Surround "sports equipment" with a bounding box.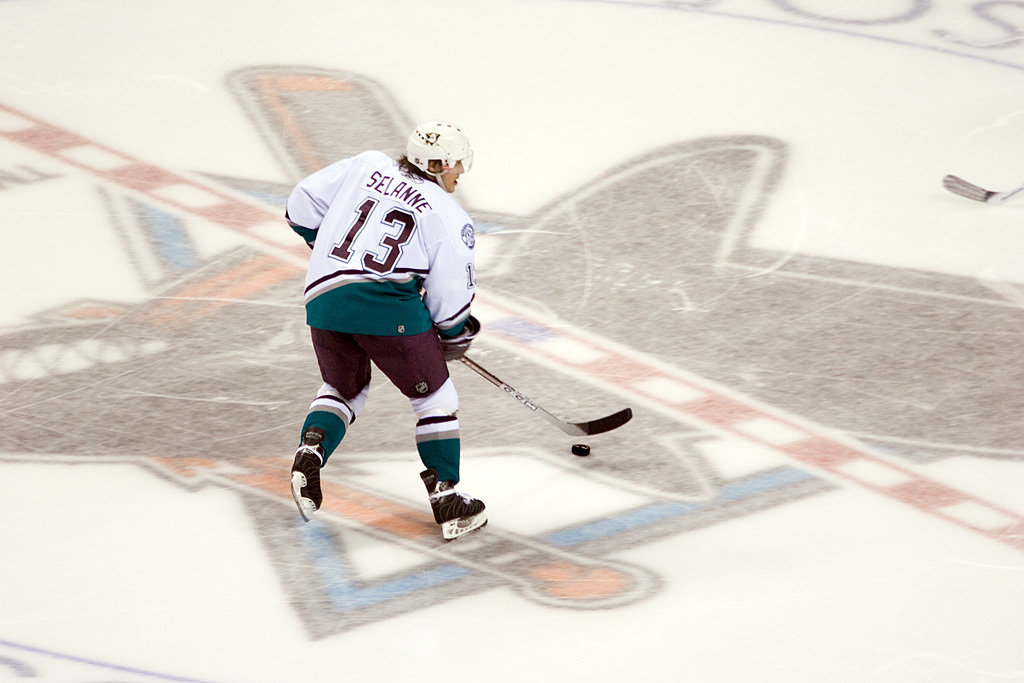
{"x1": 943, "y1": 171, "x2": 1023, "y2": 209}.
